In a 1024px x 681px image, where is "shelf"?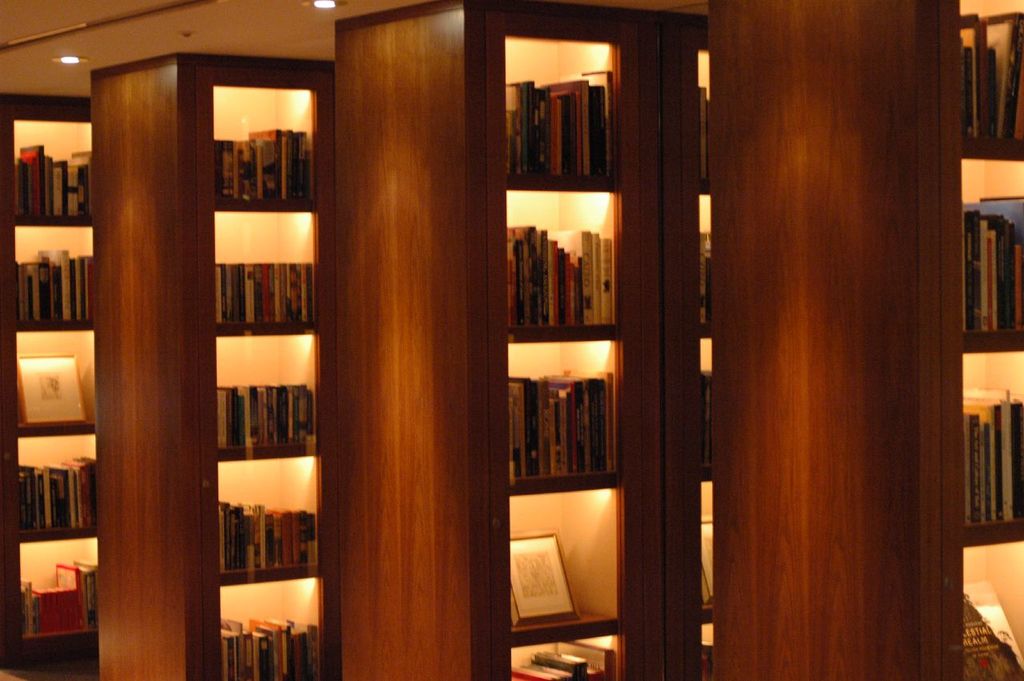
Rect(0, 94, 98, 680).
